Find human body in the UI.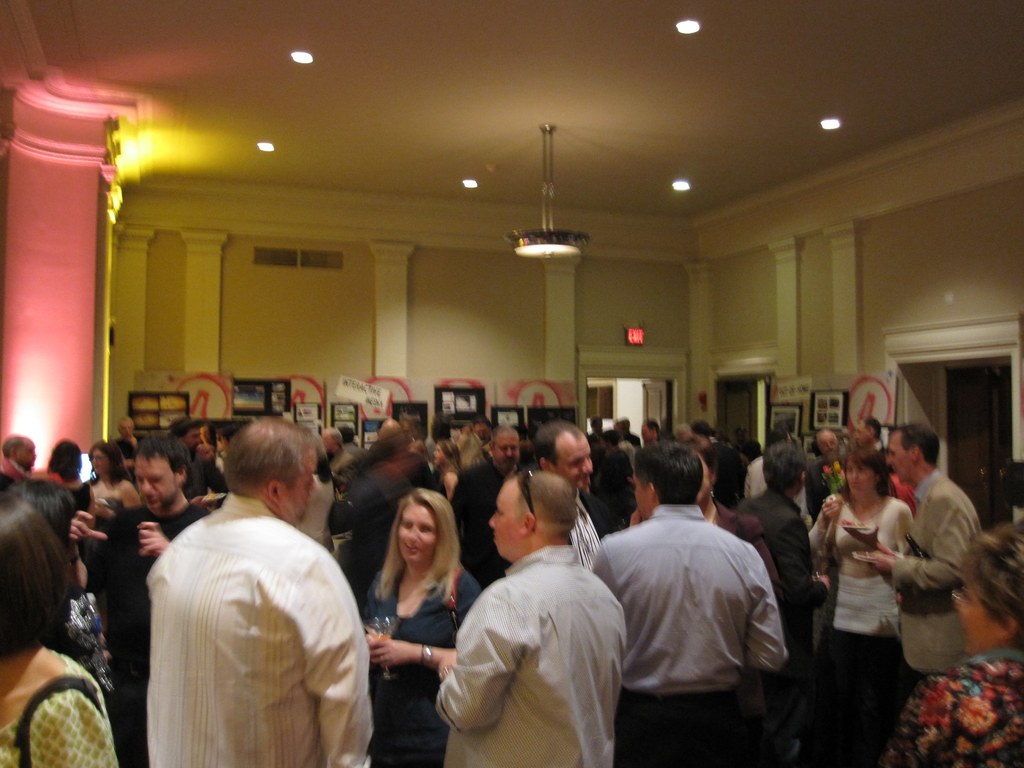
UI element at 608 413 638 447.
